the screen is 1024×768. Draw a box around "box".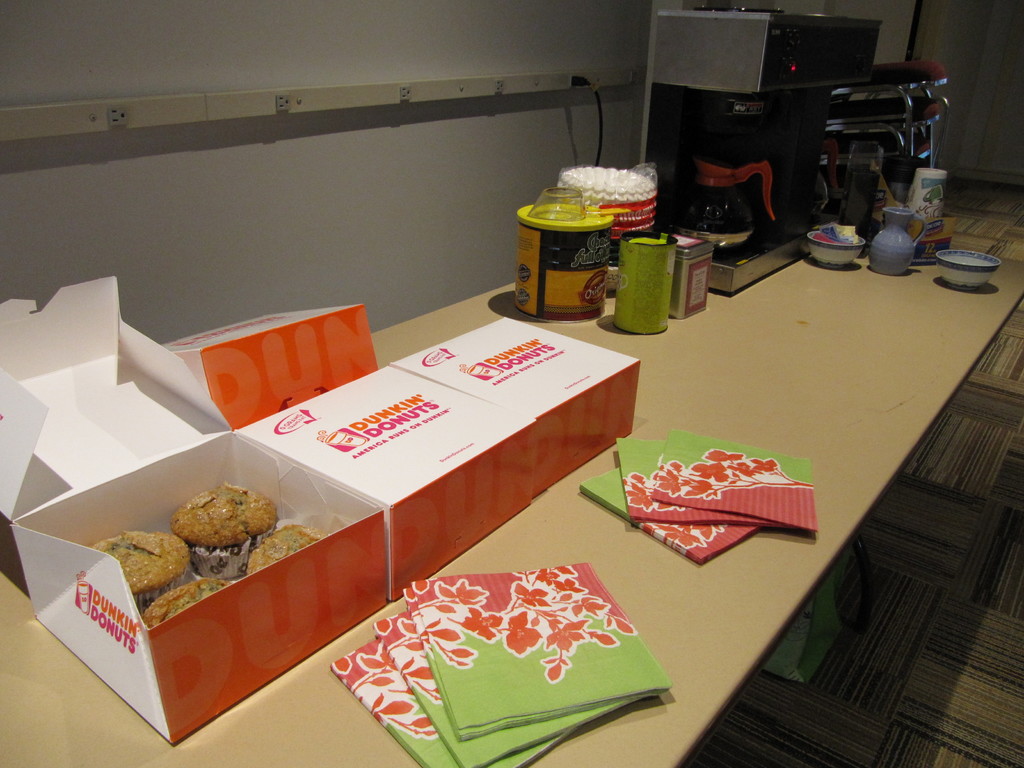
left=159, top=300, right=382, bottom=440.
